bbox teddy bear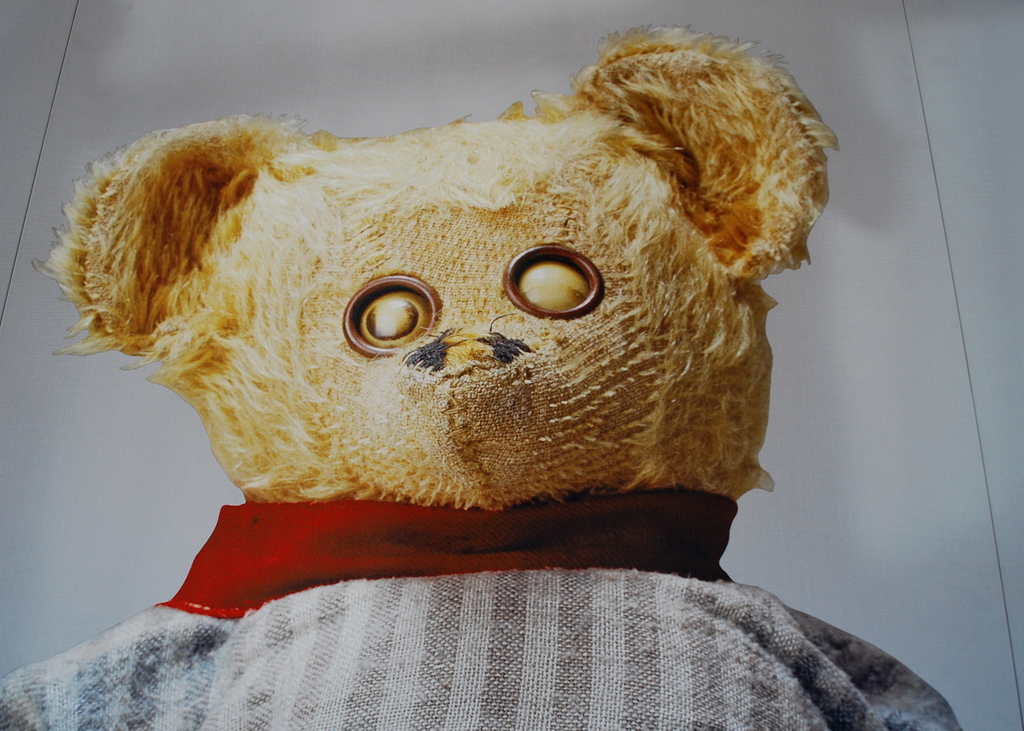
x1=0, y1=14, x2=975, y2=730
